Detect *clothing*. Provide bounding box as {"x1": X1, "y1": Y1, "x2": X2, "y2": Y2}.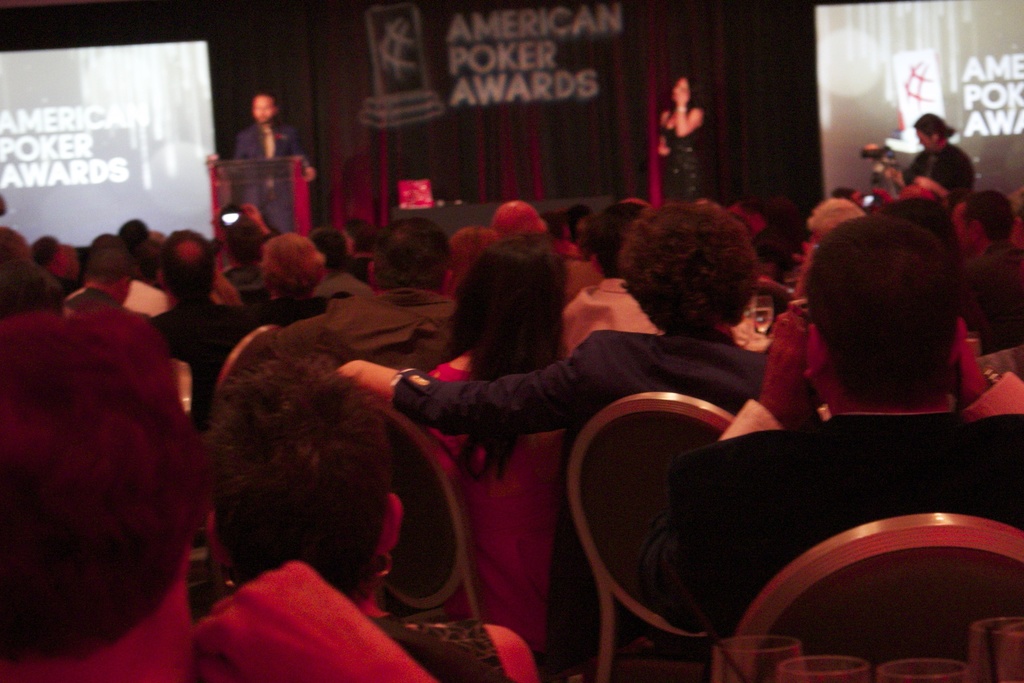
{"x1": 559, "y1": 270, "x2": 756, "y2": 359}.
